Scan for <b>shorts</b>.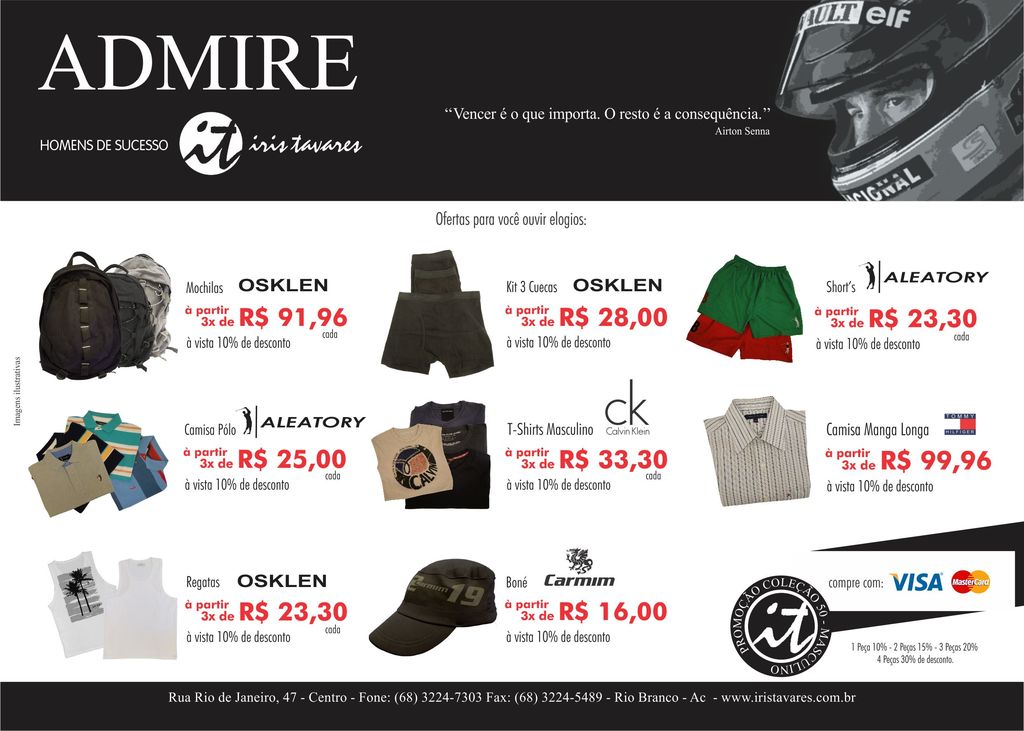
Scan result: region(696, 254, 803, 338).
